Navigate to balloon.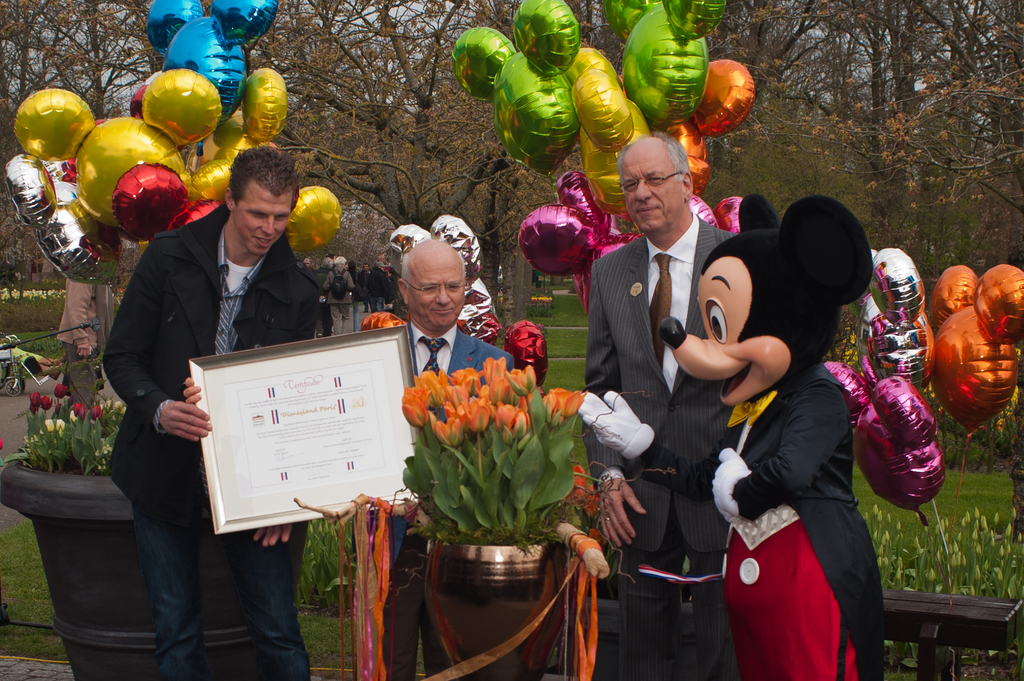
Navigation target: 152:0:275:127.
